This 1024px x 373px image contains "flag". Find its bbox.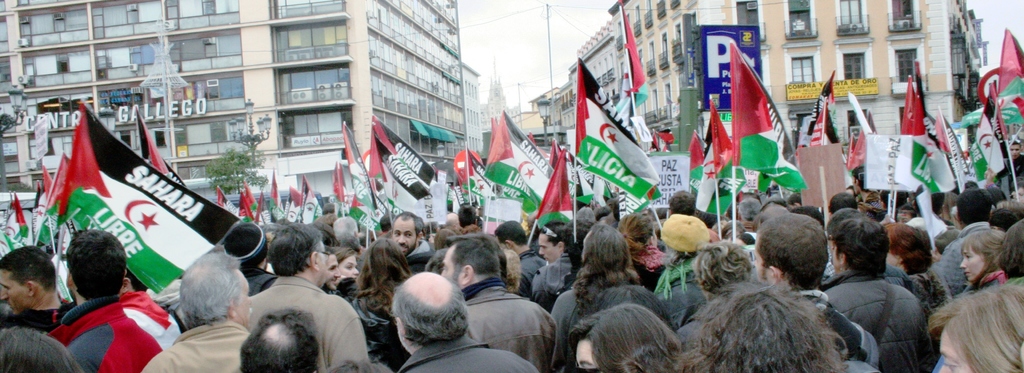
[365,131,386,198].
